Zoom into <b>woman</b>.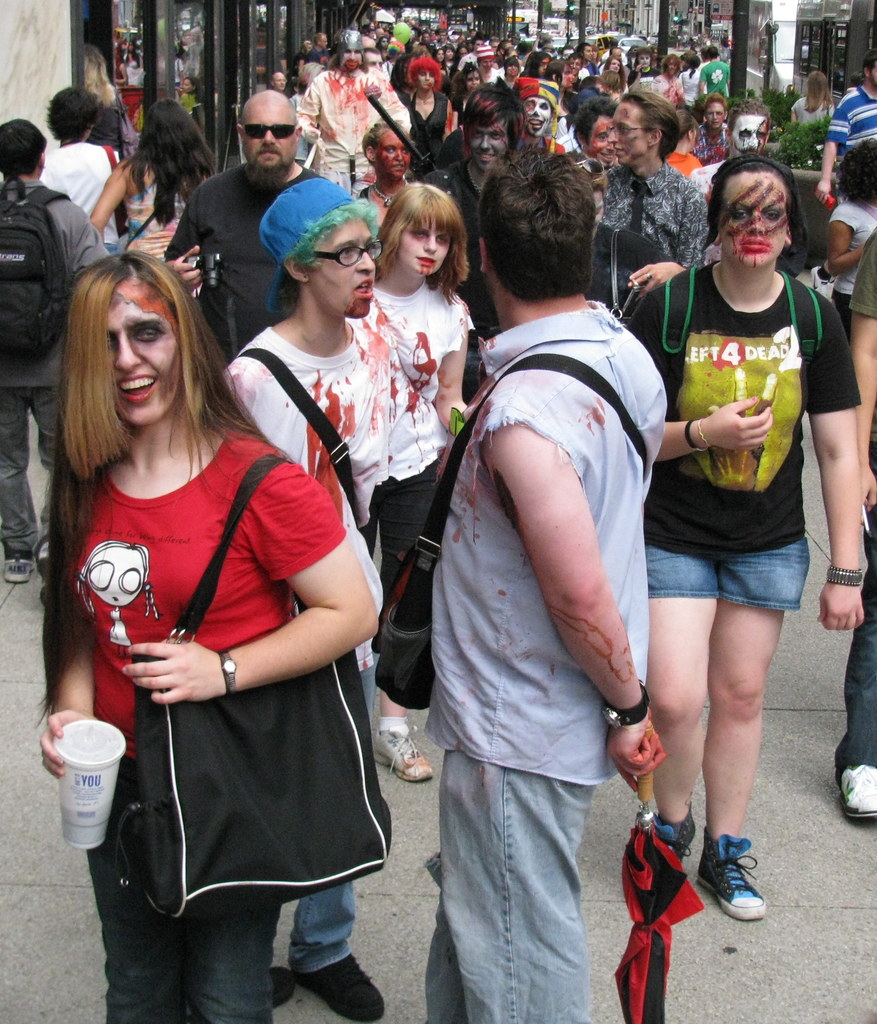
Zoom target: pyautogui.locateOnScreen(622, 155, 866, 921).
